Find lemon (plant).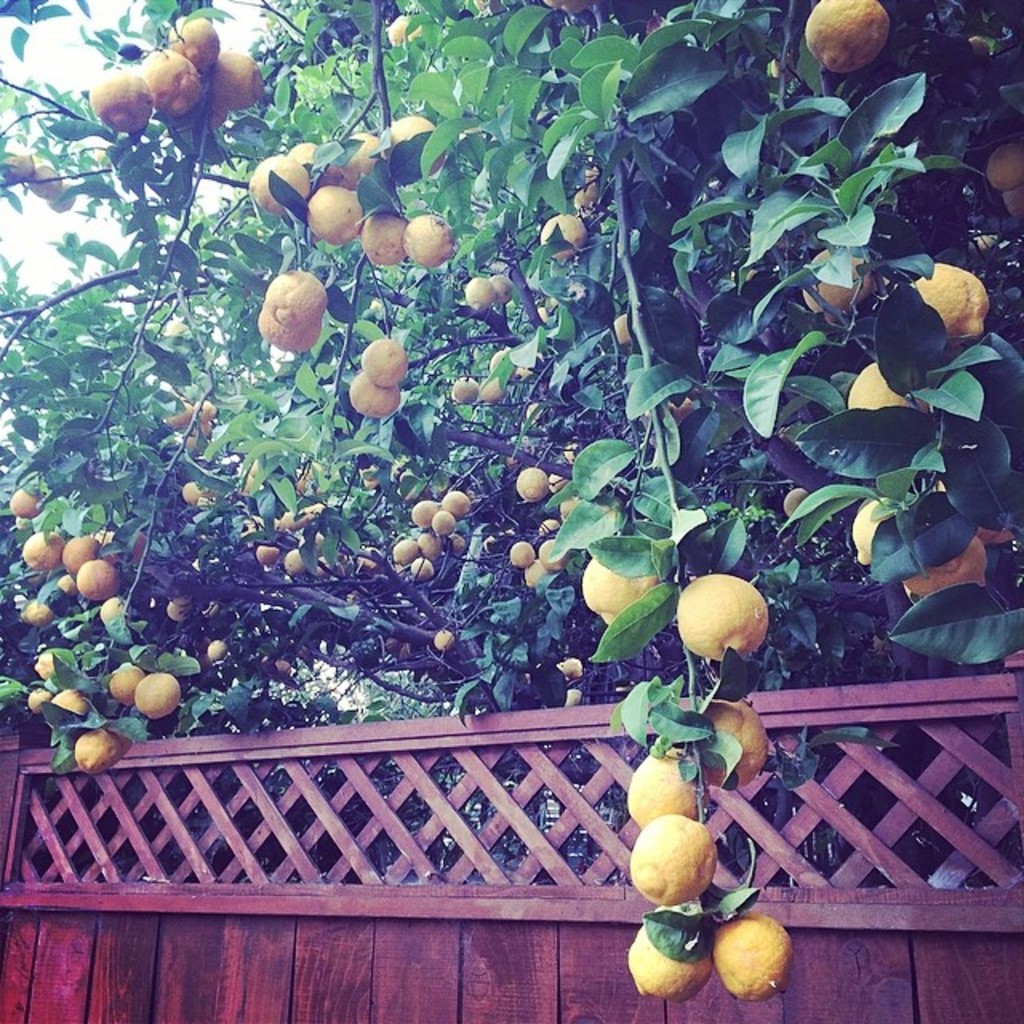
region(360, 334, 408, 387).
